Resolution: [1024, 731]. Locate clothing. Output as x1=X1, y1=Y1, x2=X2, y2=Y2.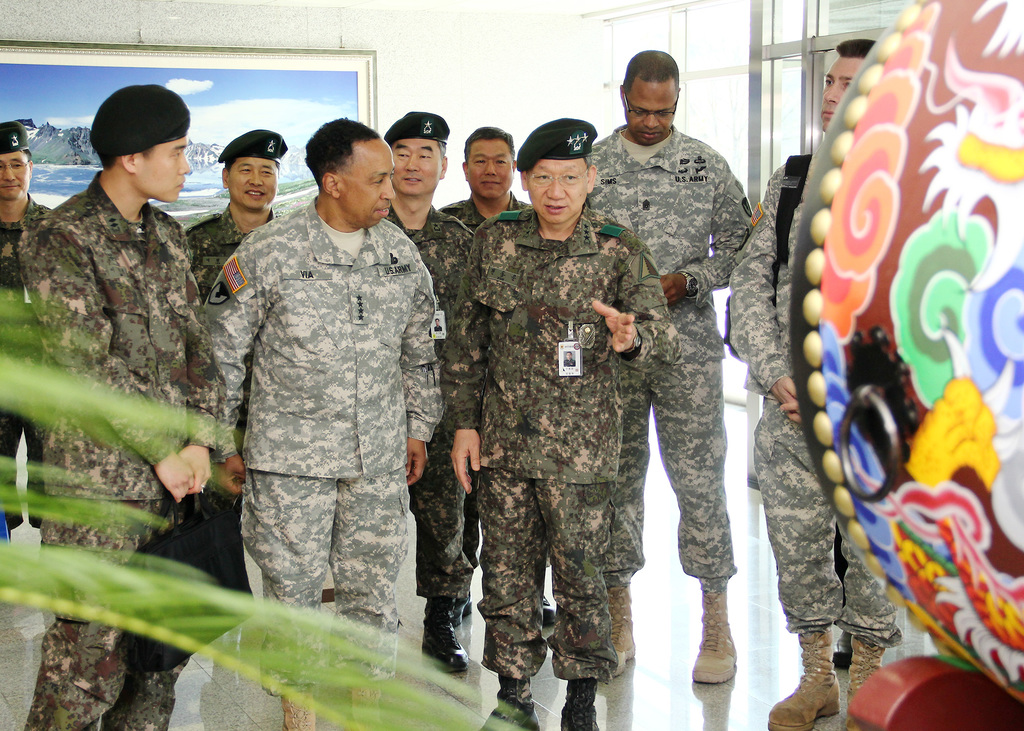
x1=188, y1=143, x2=452, y2=642.
